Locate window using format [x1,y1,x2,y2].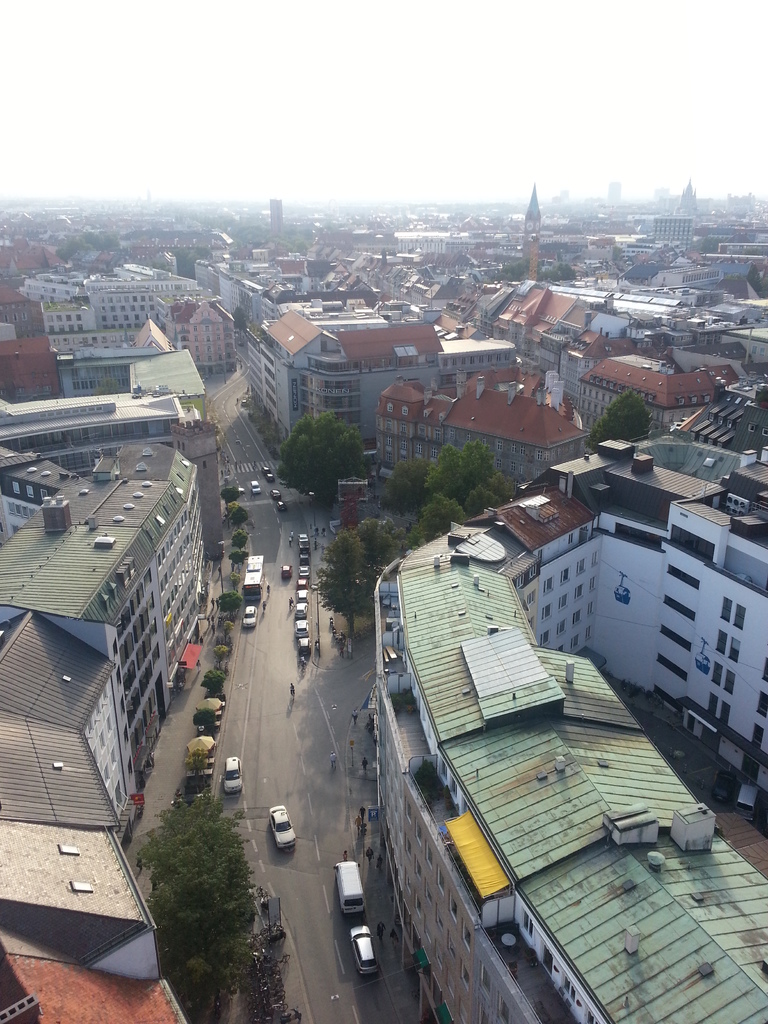
[115,300,124,312].
